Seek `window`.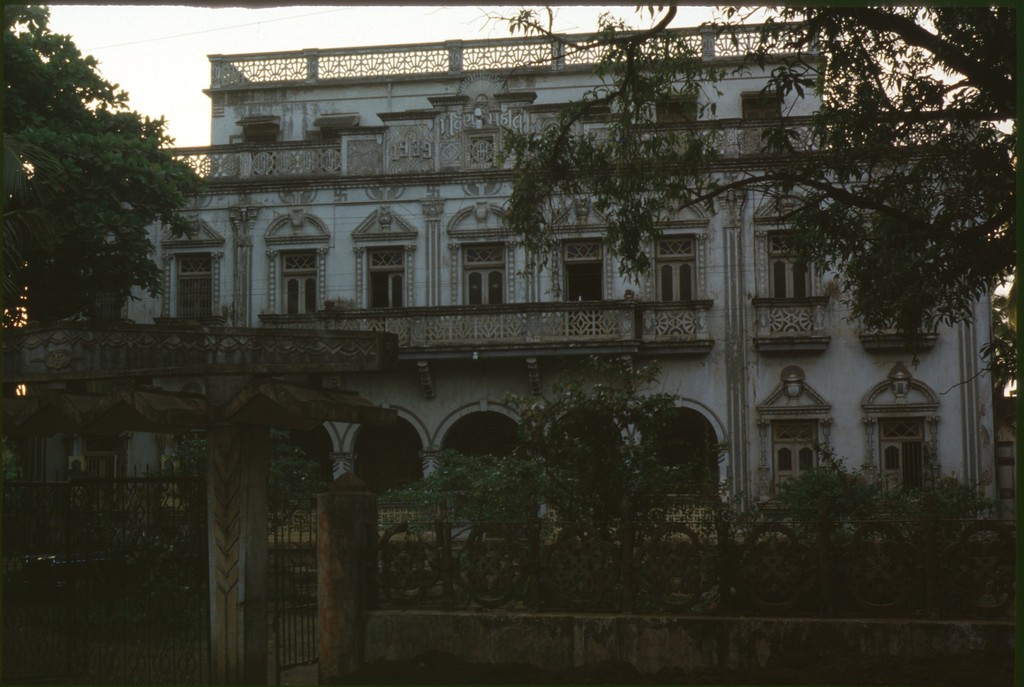
(left=760, top=222, right=823, bottom=312).
